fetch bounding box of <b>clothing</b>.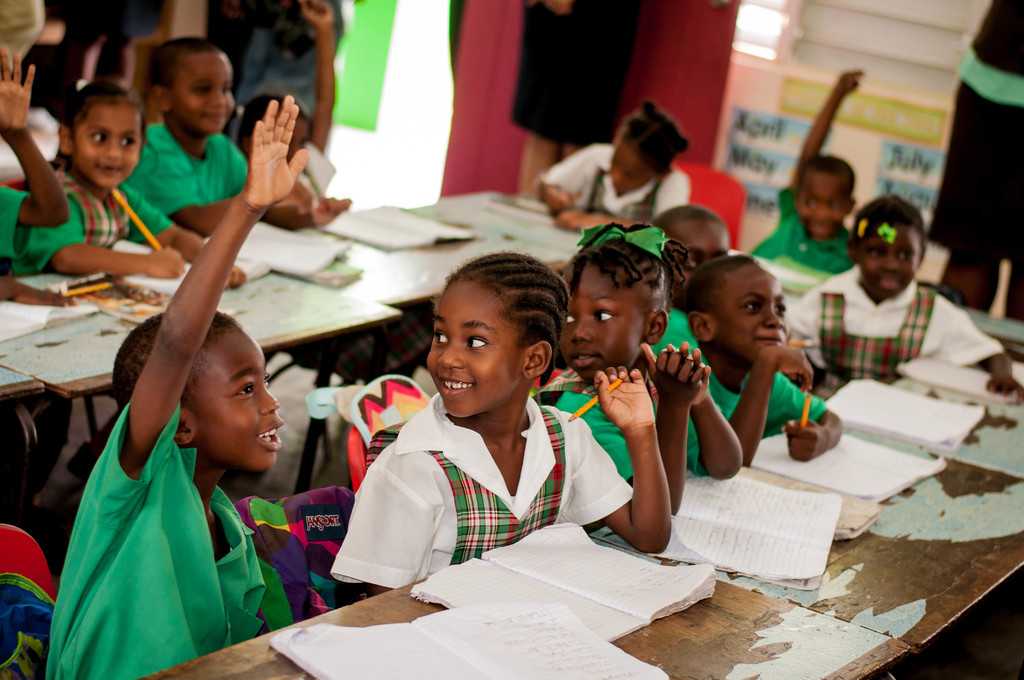
Bbox: <region>748, 182, 850, 269</region>.
